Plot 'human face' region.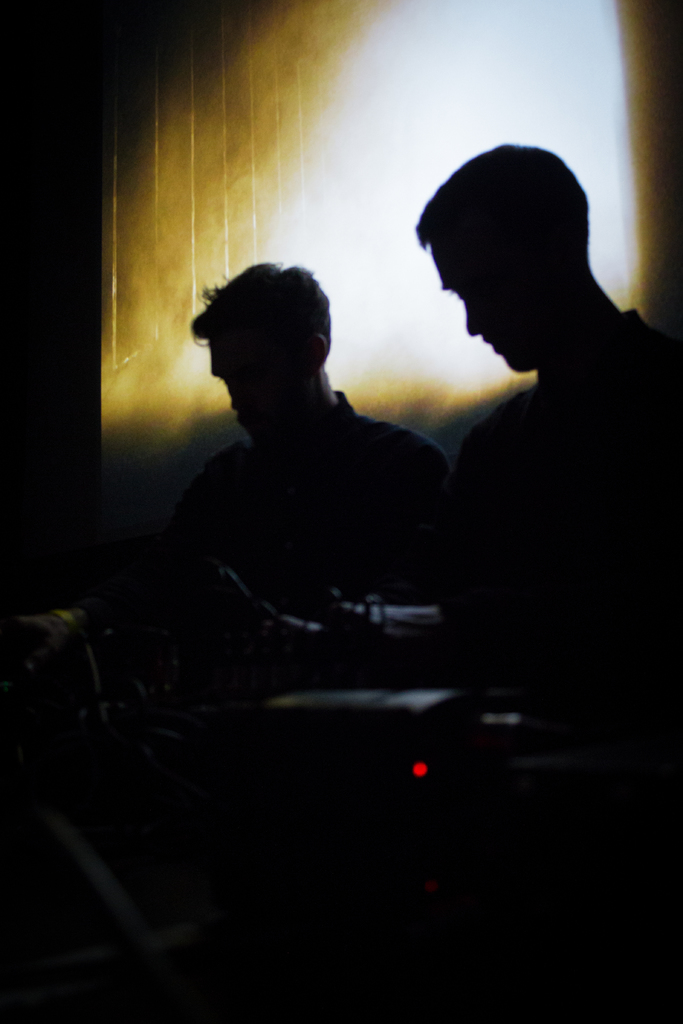
Plotted at {"x1": 430, "y1": 244, "x2": 542, "y2": 371}.
